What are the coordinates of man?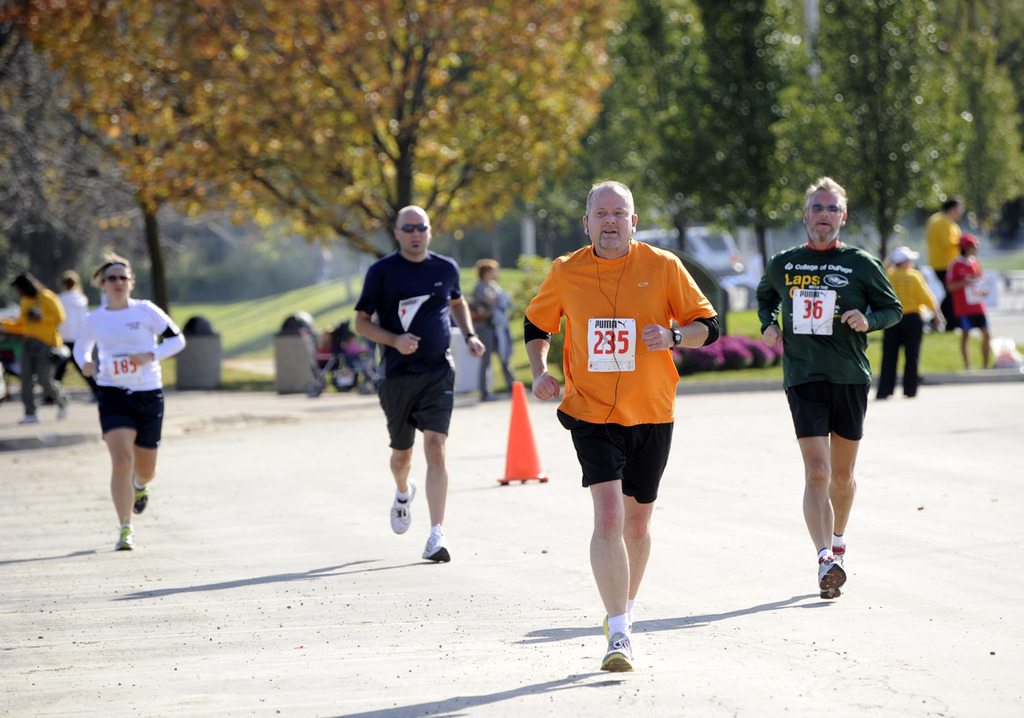
box(349, 215, 475, 567).
